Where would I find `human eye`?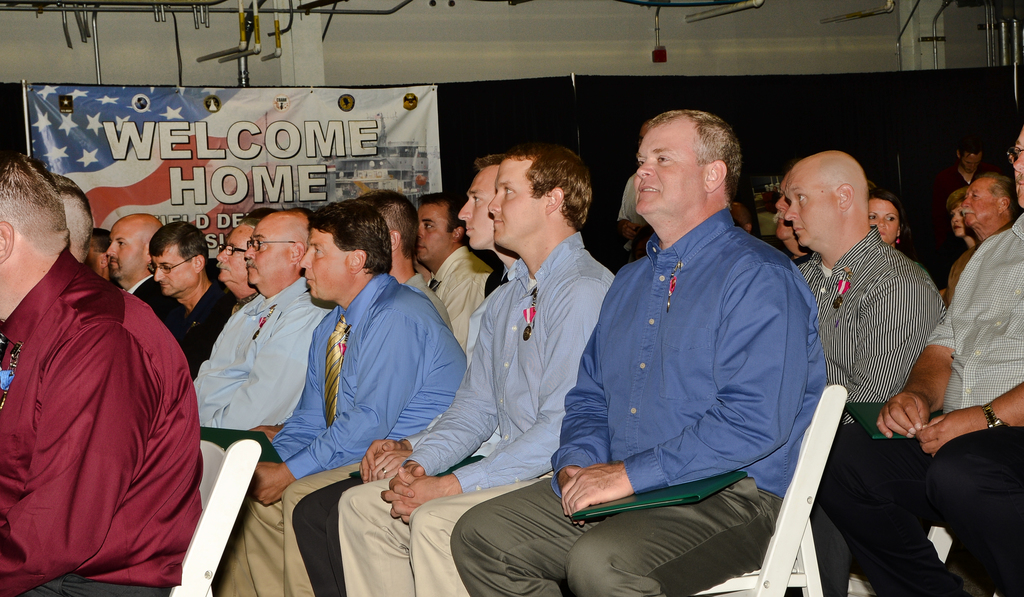
At bbox=[884, 216, 898, 221].
